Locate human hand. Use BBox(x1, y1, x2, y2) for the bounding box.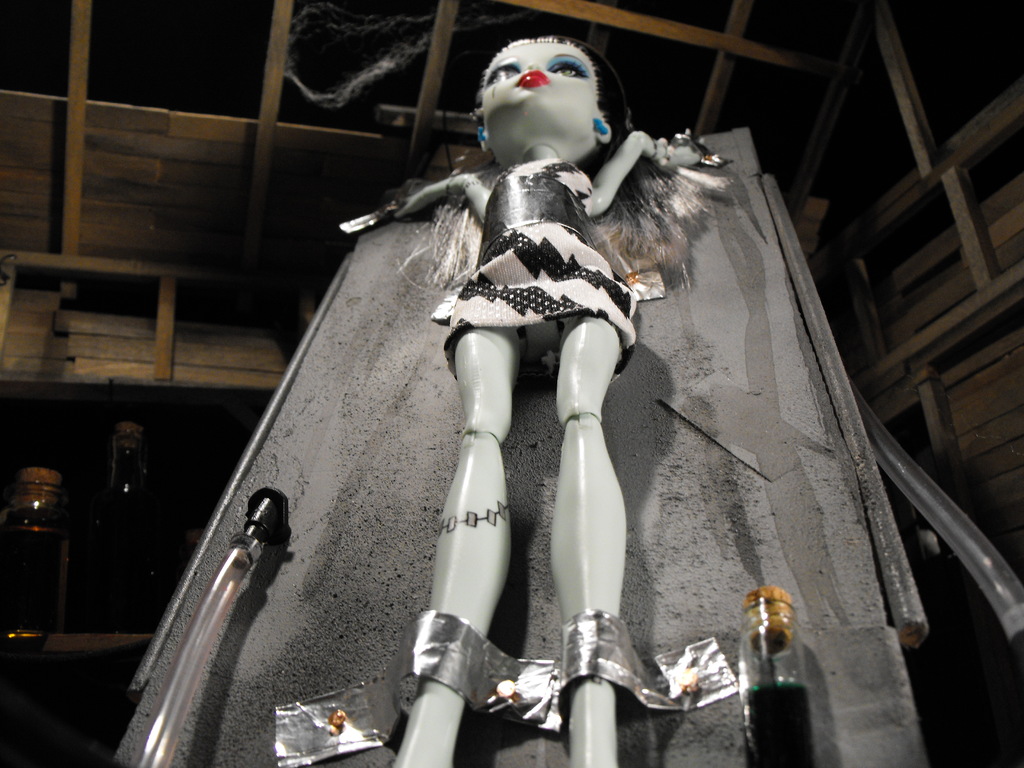
BBox(660, 134, 703, 172).
